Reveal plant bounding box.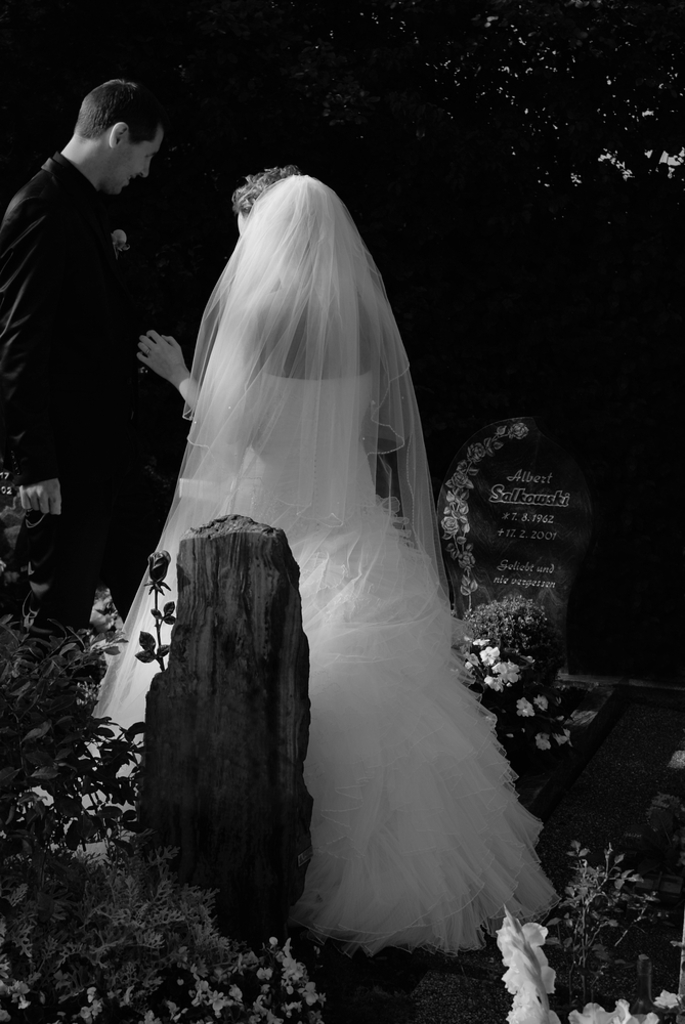
Revealed: BBox(436, 418, 533, 604).
